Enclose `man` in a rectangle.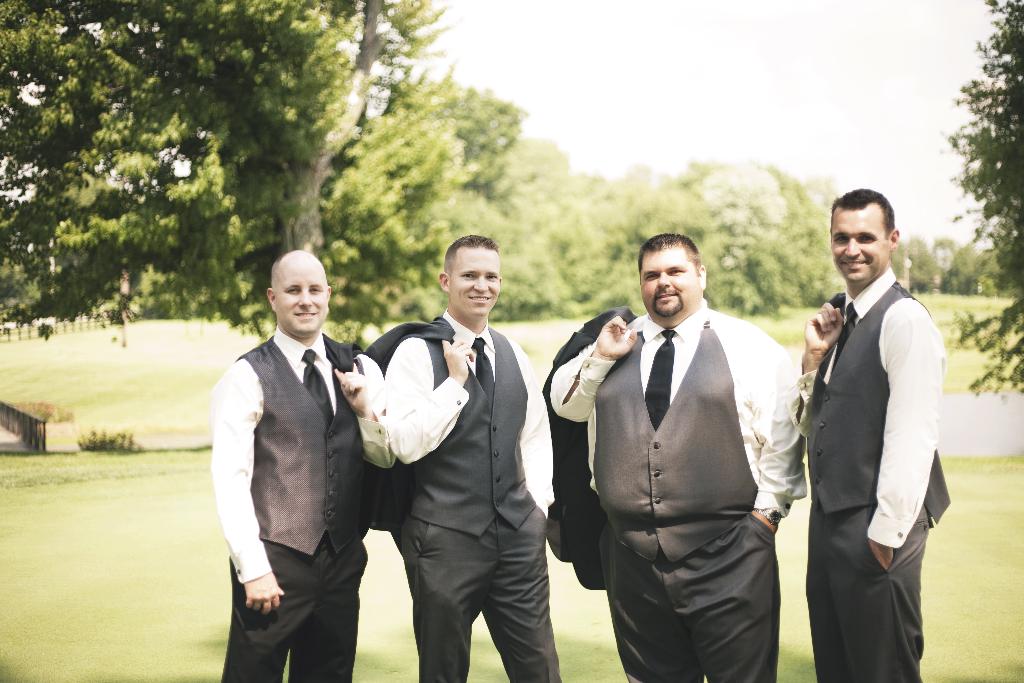
rect(211, 247, 401, 682).
